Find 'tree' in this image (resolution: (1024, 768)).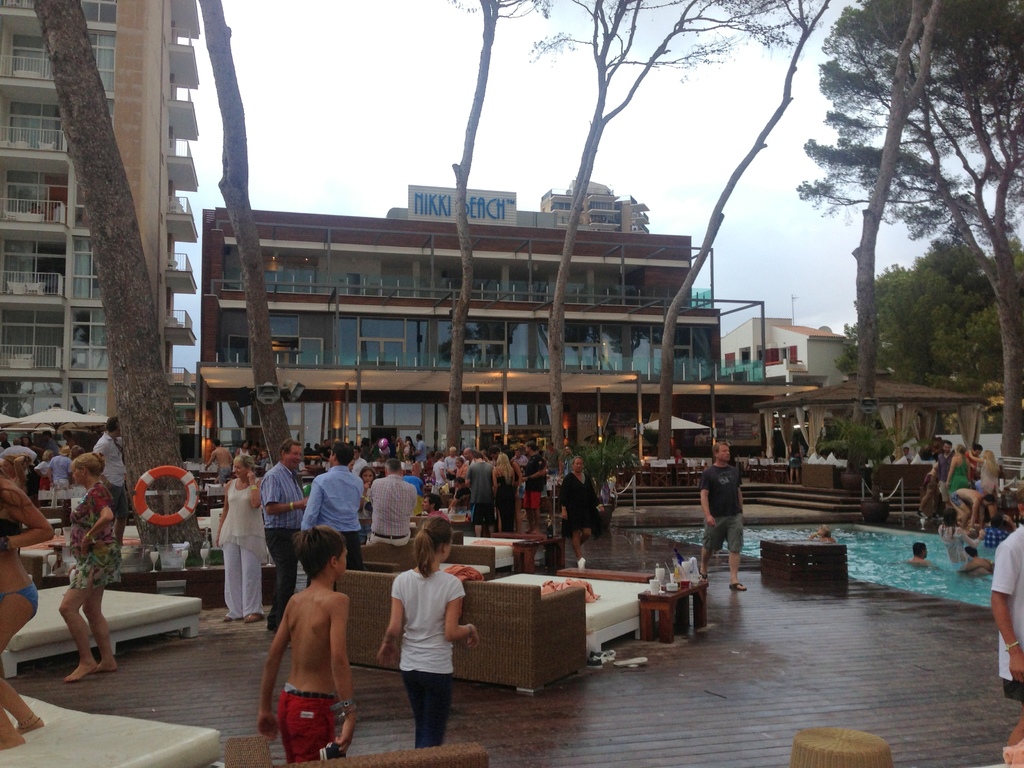
rect(518, 0, 766, 477).
